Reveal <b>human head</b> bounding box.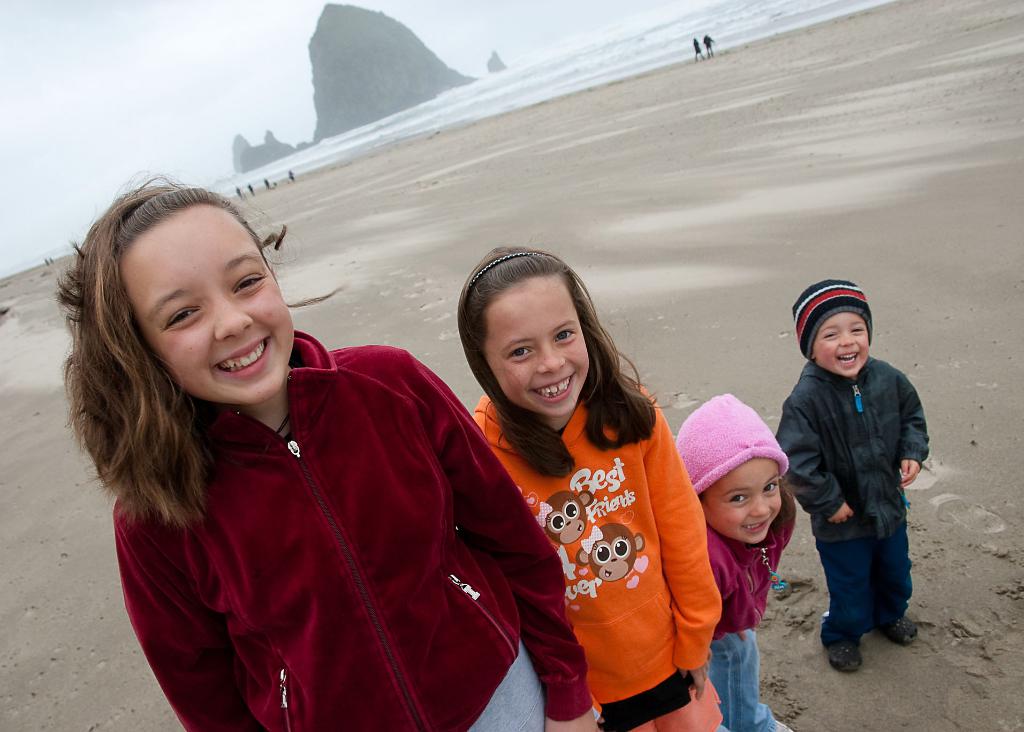
Revealed: bbox=[67, 172, 300, 411].
